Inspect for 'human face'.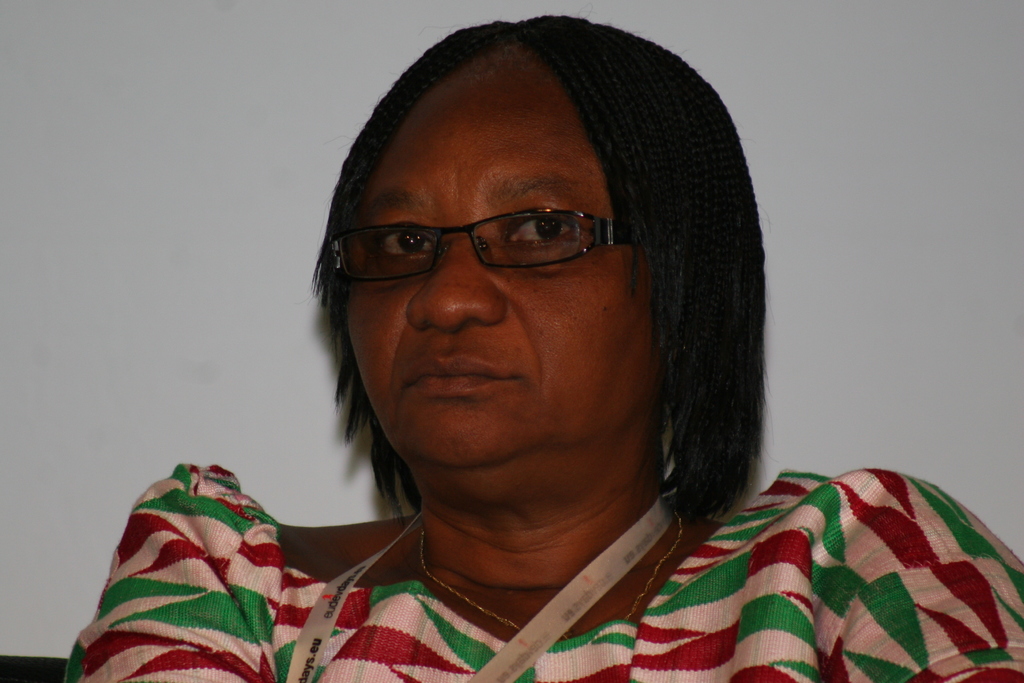
Inspection: rect(332, 75, 689, 498).
